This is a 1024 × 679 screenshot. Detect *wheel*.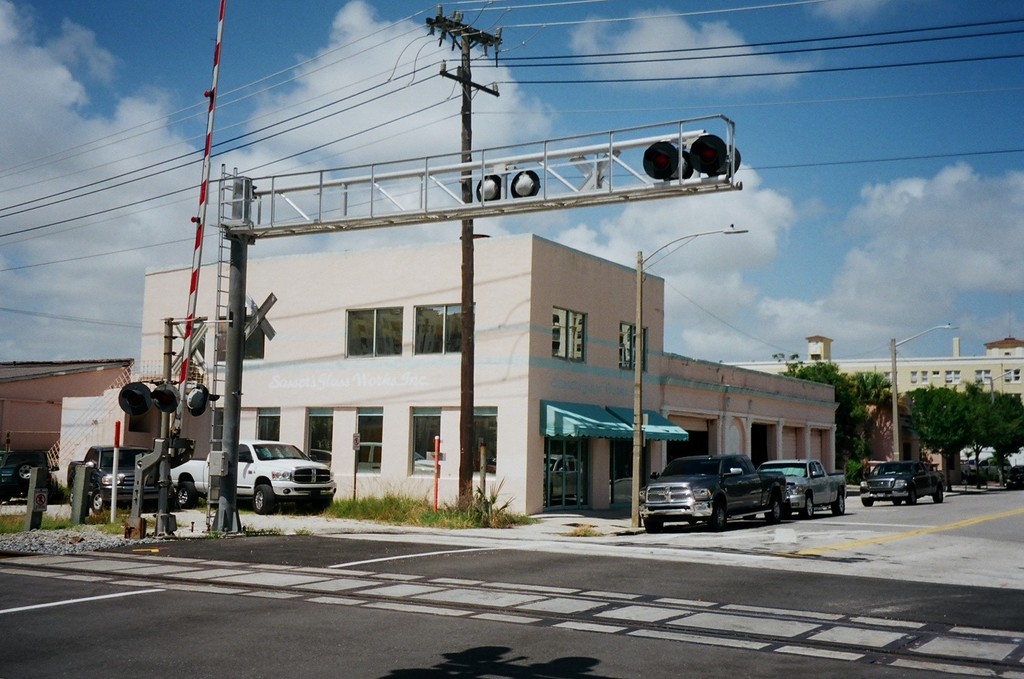
[left=174, top=480, right=202, bottom=514].
